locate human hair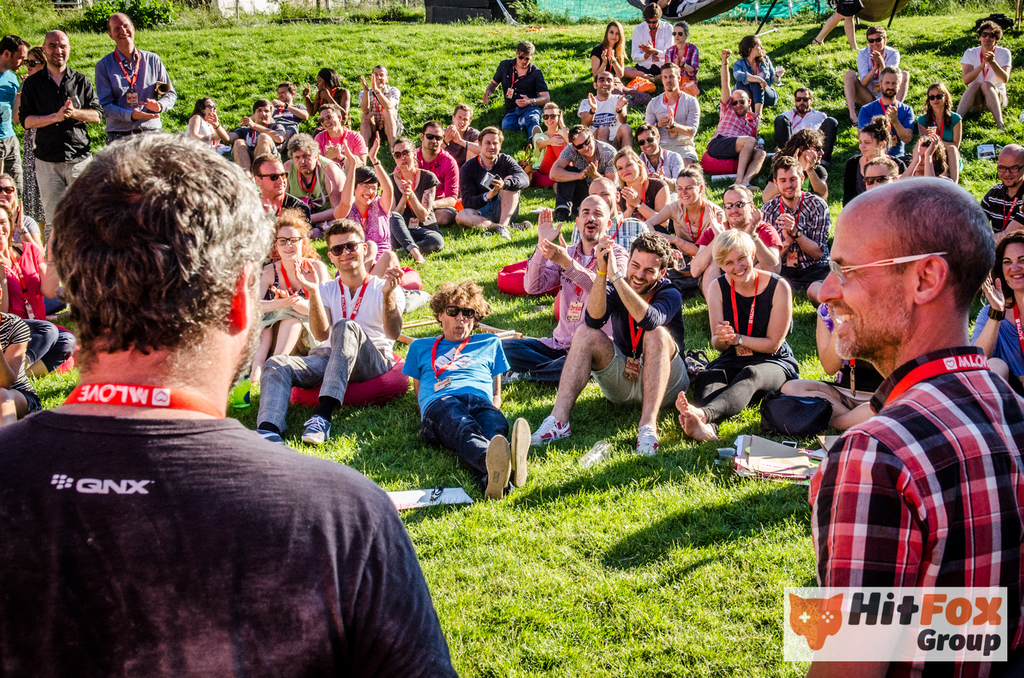
(left=478, top=125, right=502, bottom=148)
